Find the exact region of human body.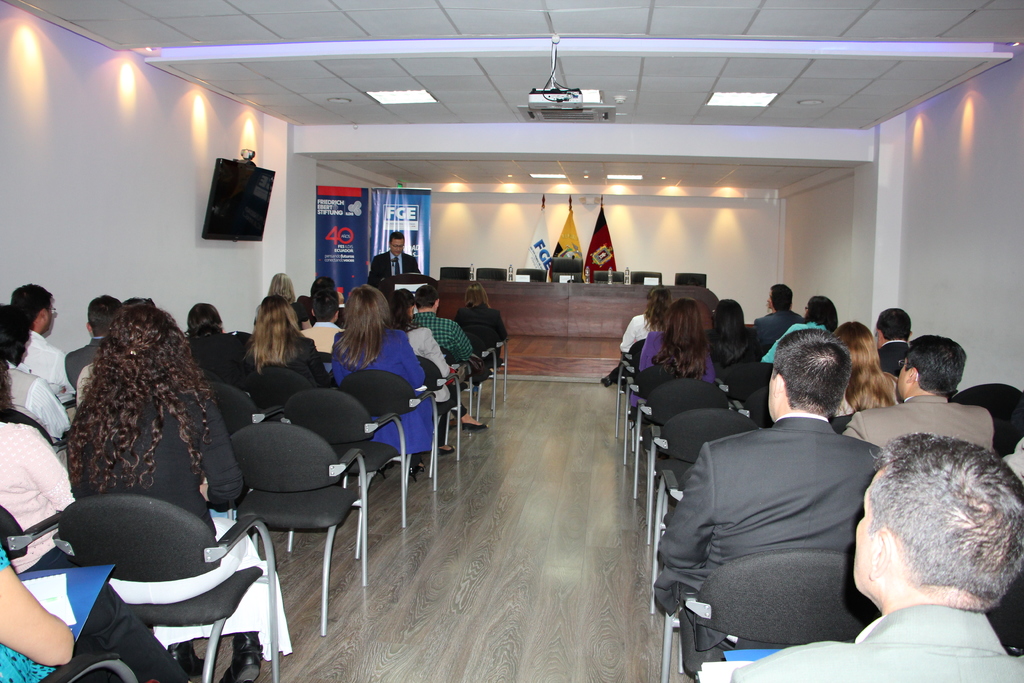
Exact region: bbox(763, 295, 836, 369).
